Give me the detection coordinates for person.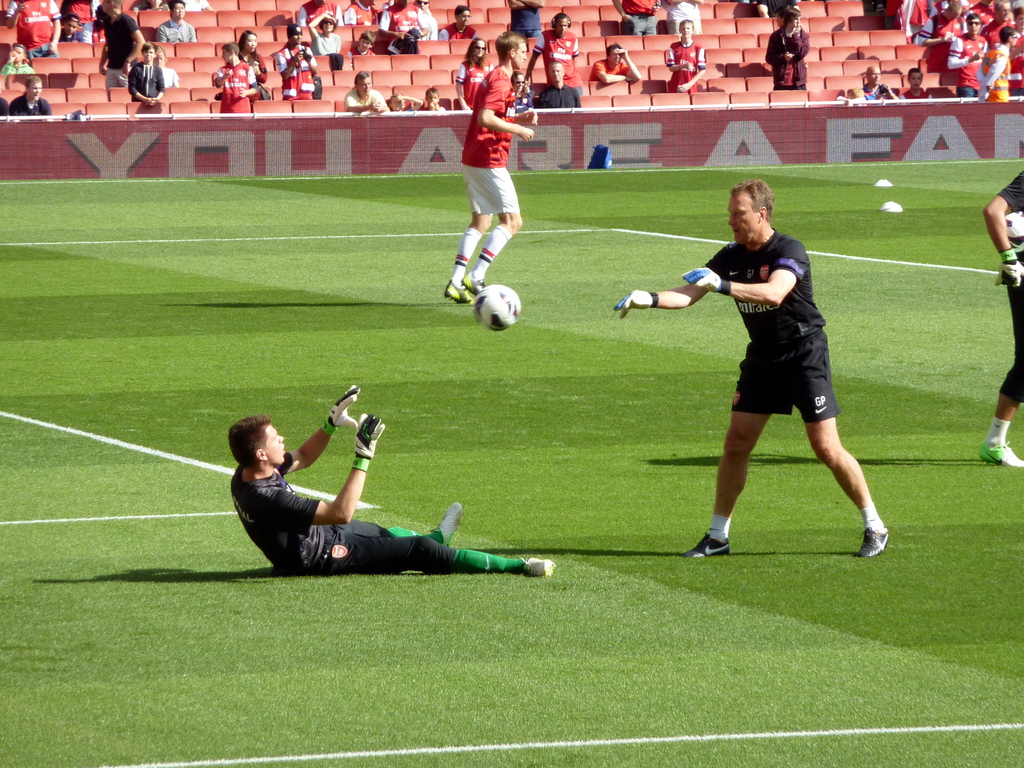
locate(976, 170, 1023, 470).
